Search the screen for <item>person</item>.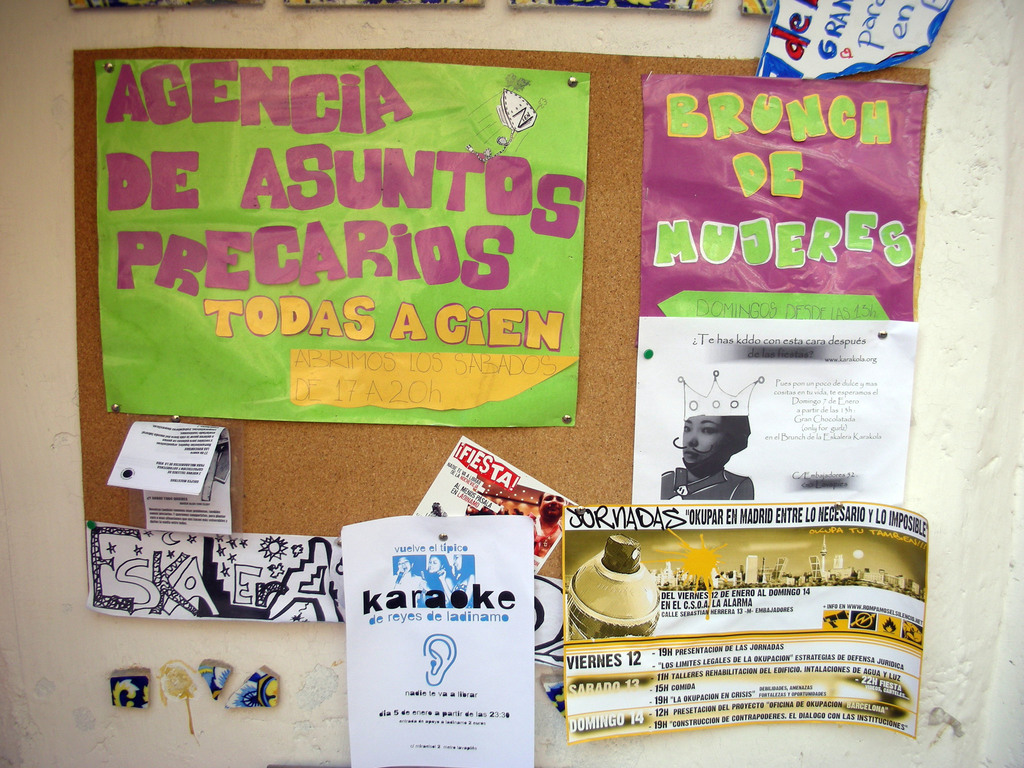
Found at x1=667 y1=406 x2=765 y2=509.
